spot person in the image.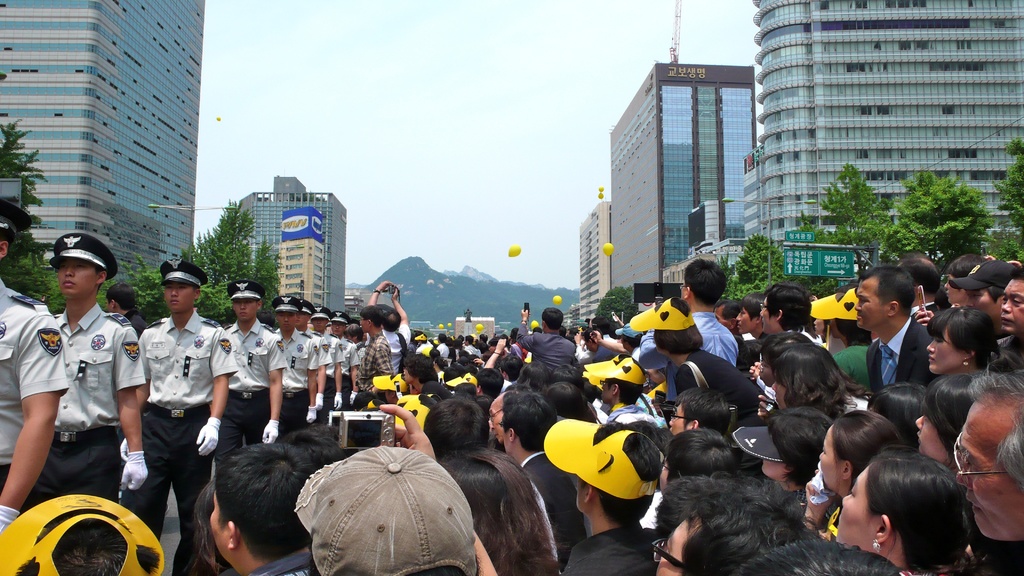
person found at [856, 263, 932, 389].
